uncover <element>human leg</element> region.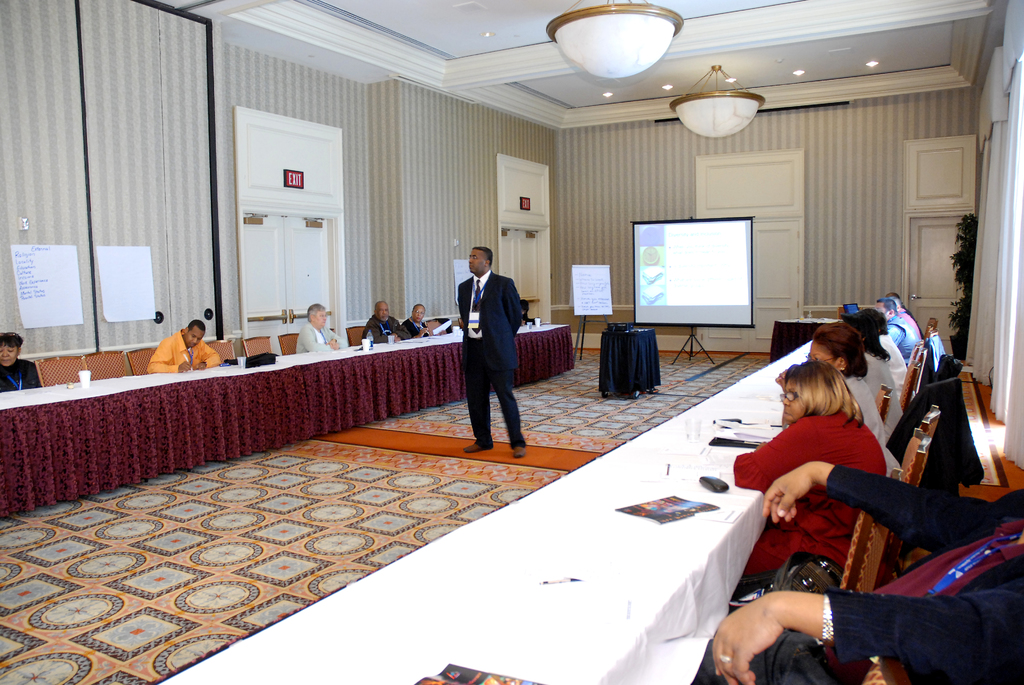
Uncovered: rect(460, 345, 495, 453).
